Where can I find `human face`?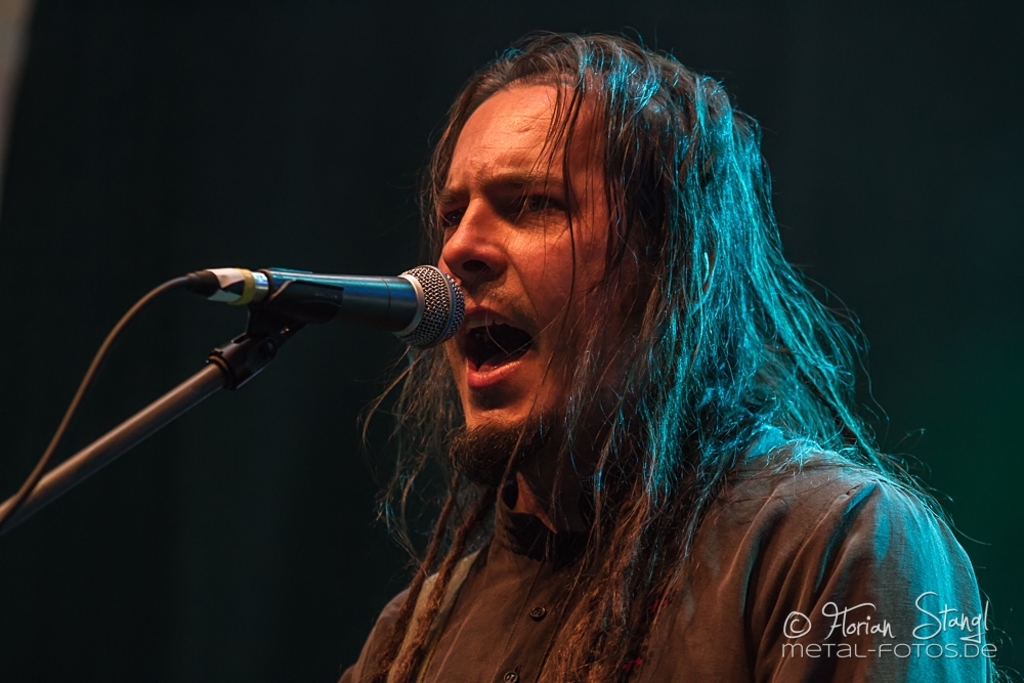
You can find it at 413 77 652 442.
